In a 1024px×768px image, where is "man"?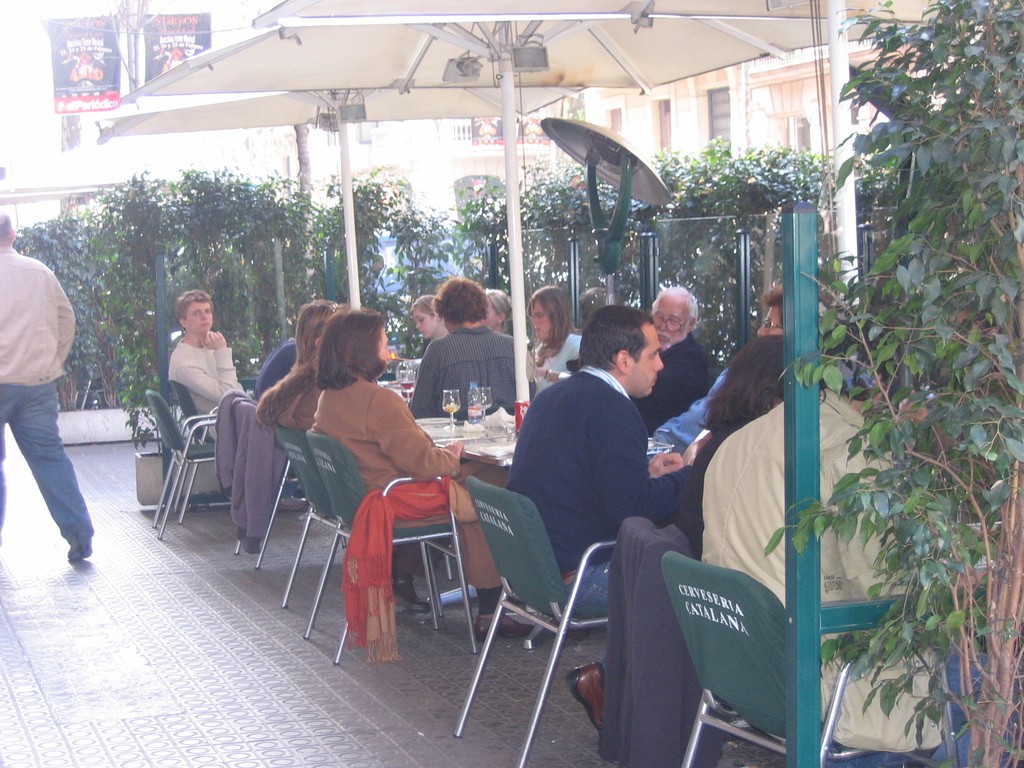
[400,280,515,412].
